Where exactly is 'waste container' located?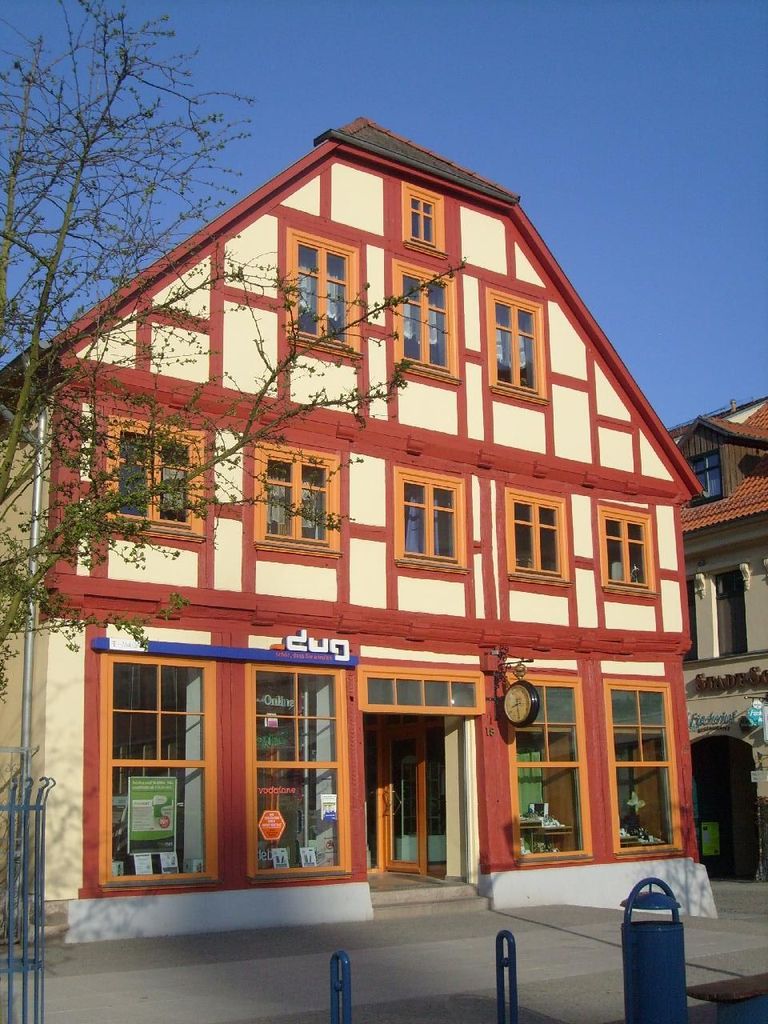
Its bounding box is 635, 877, 698, 1011.
